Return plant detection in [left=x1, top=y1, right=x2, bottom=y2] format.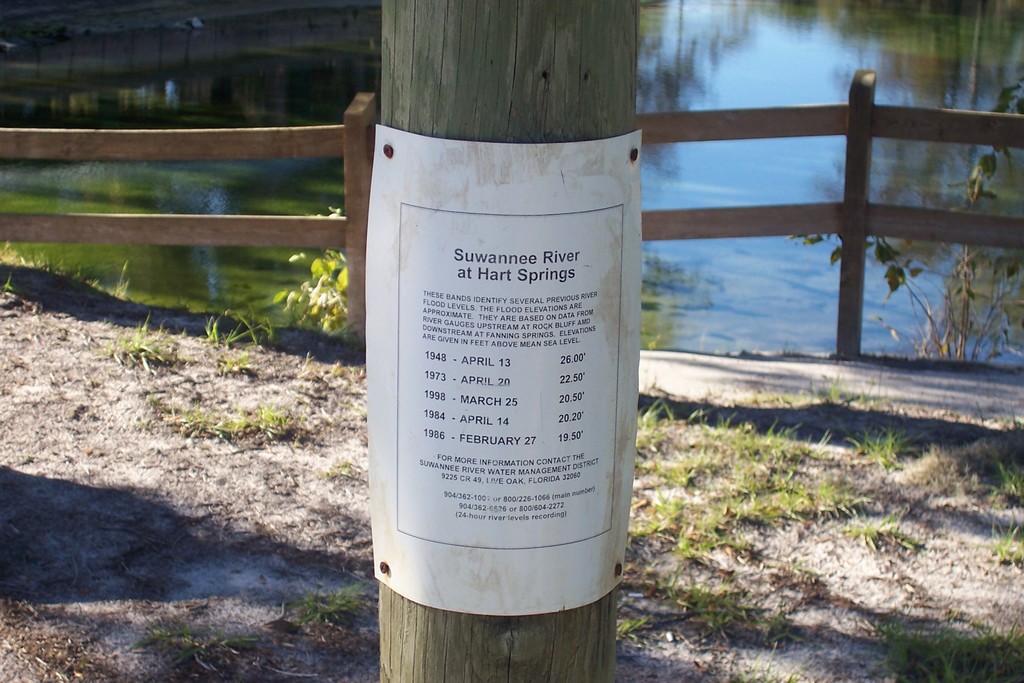
[left=787, top=77, right=1023, bottom=366].
